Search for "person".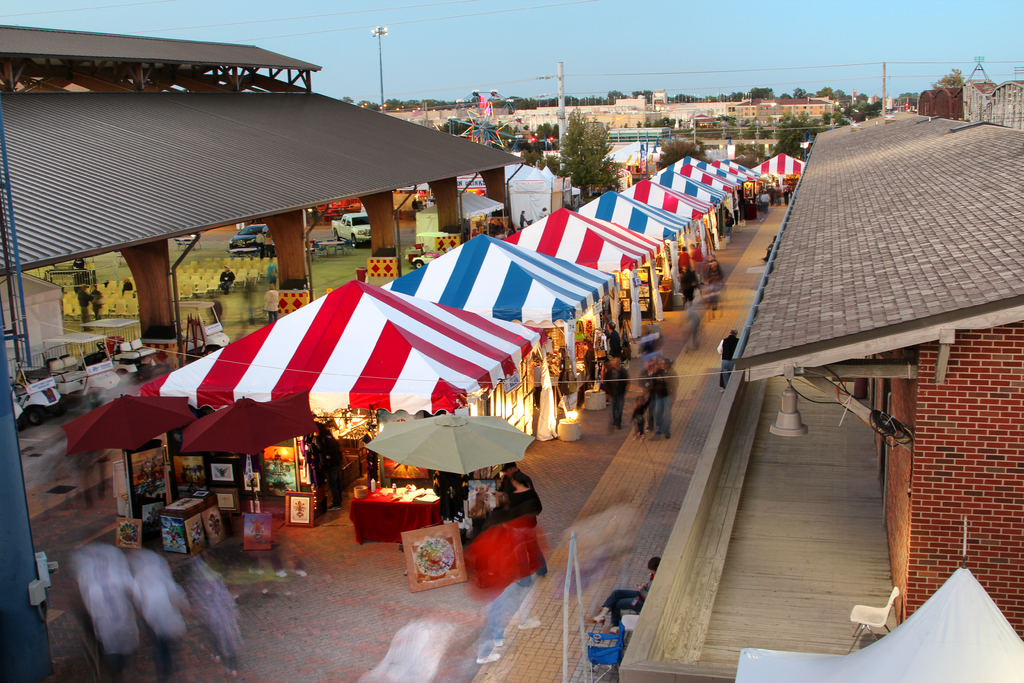
Found at x1=323, y1=435, x2=344, y2=515.
